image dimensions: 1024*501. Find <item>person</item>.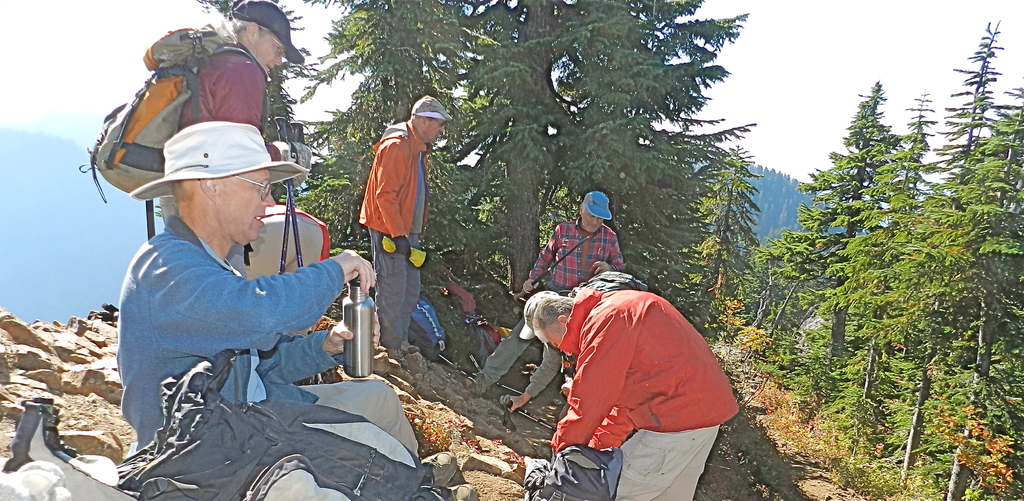
BBox(533, 287, 743, 500).
